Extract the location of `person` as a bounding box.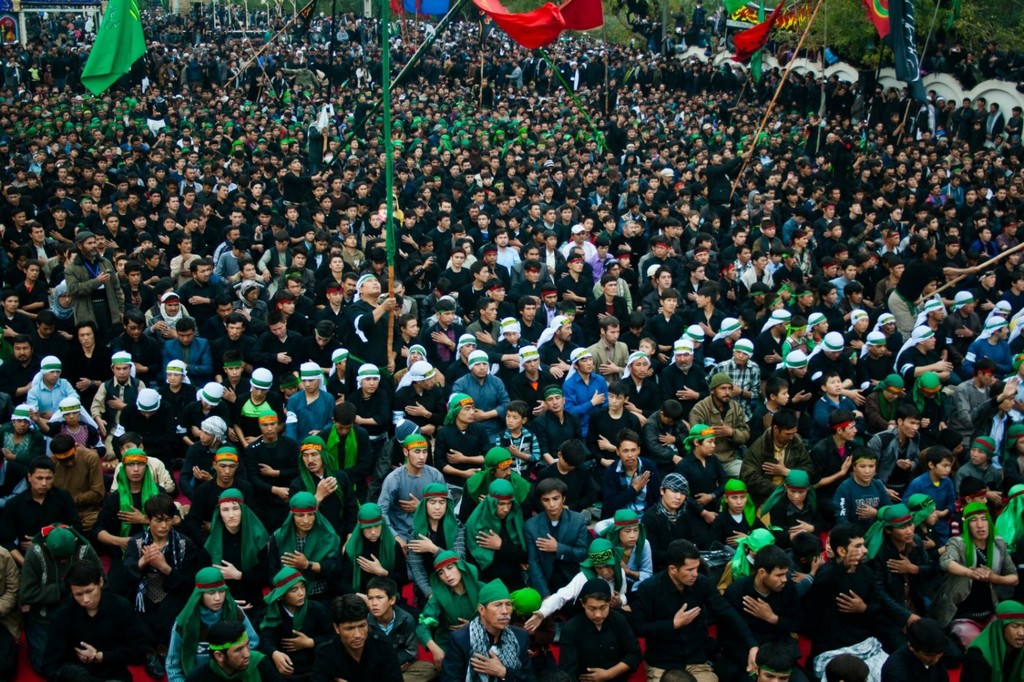
bbox=[162, 360, 199, 414].
